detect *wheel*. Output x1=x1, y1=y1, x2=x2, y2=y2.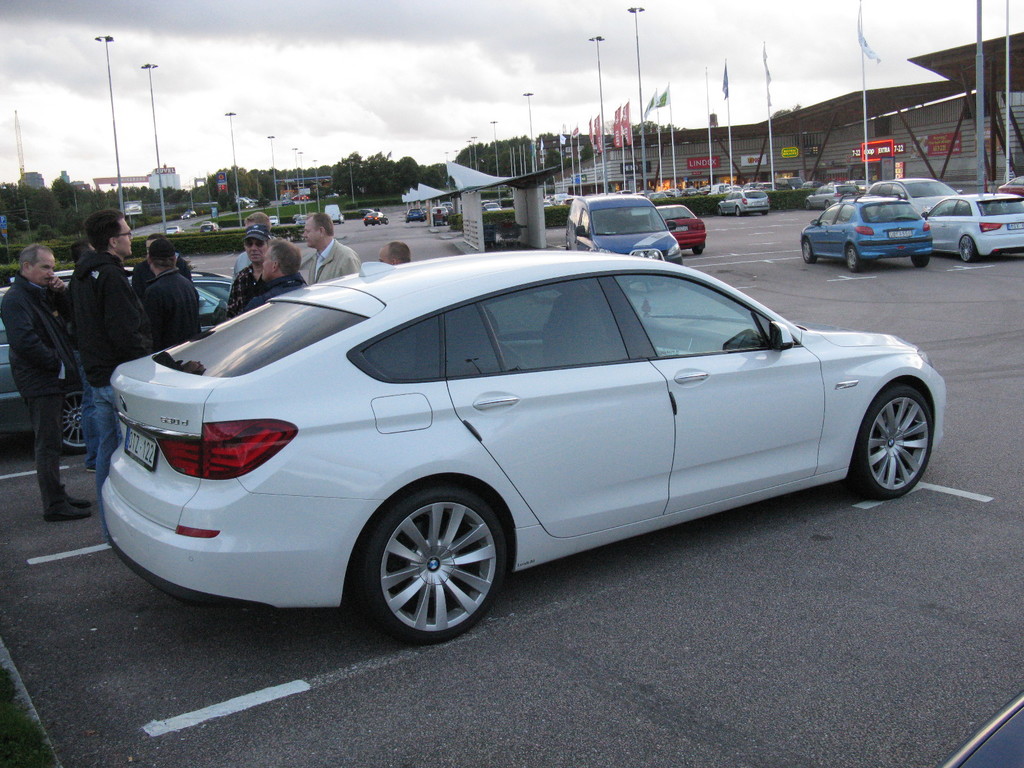
x1=760, y1=207, x2=770, y2=217.
